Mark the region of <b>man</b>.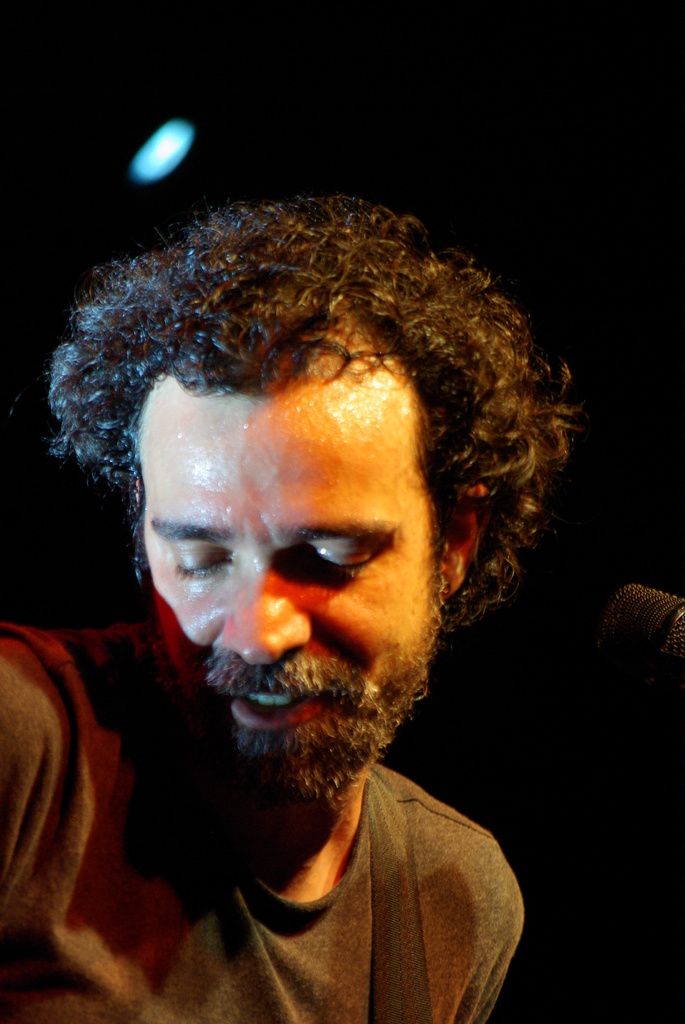
Region: x1=0 y1=200 x2=576 y2=1023.
